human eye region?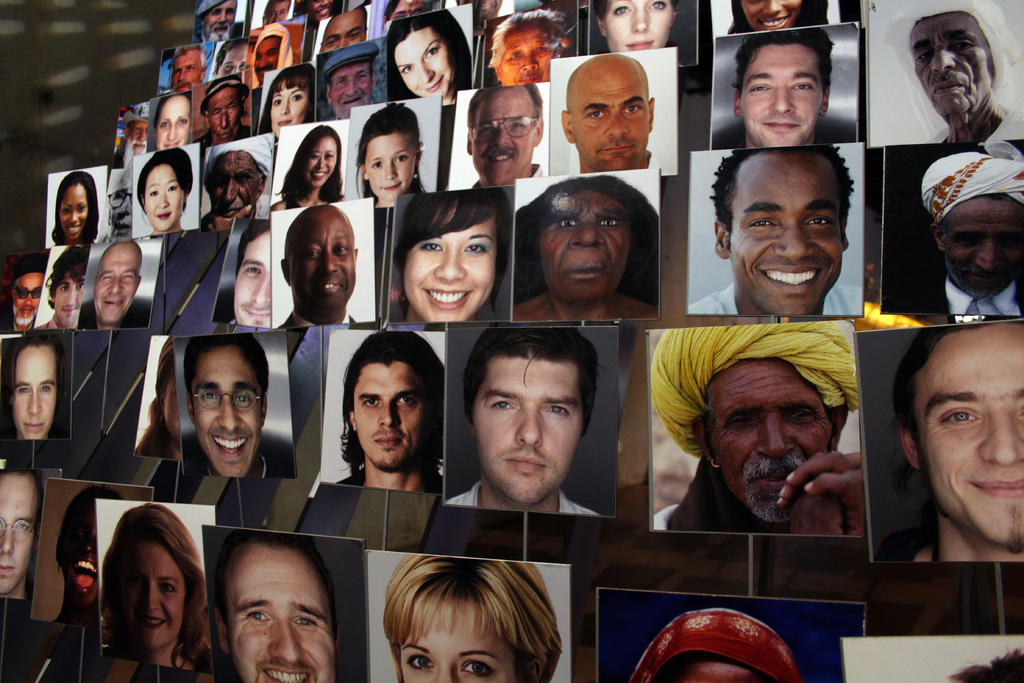
147/188/157/196
